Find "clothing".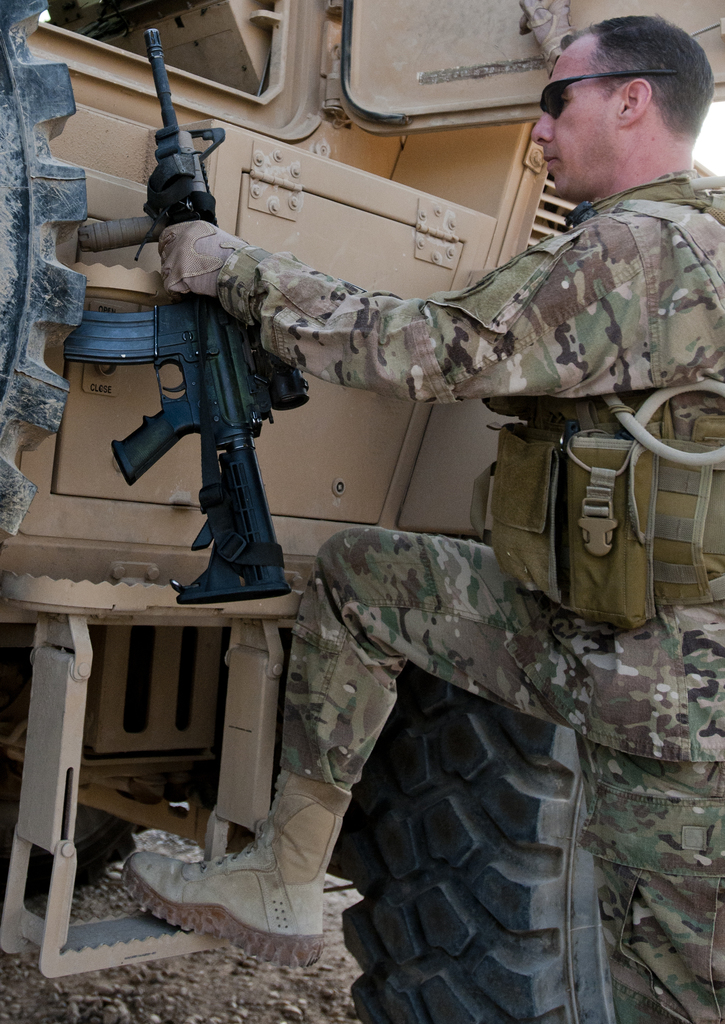
region(214, 164, 724, 1023).
